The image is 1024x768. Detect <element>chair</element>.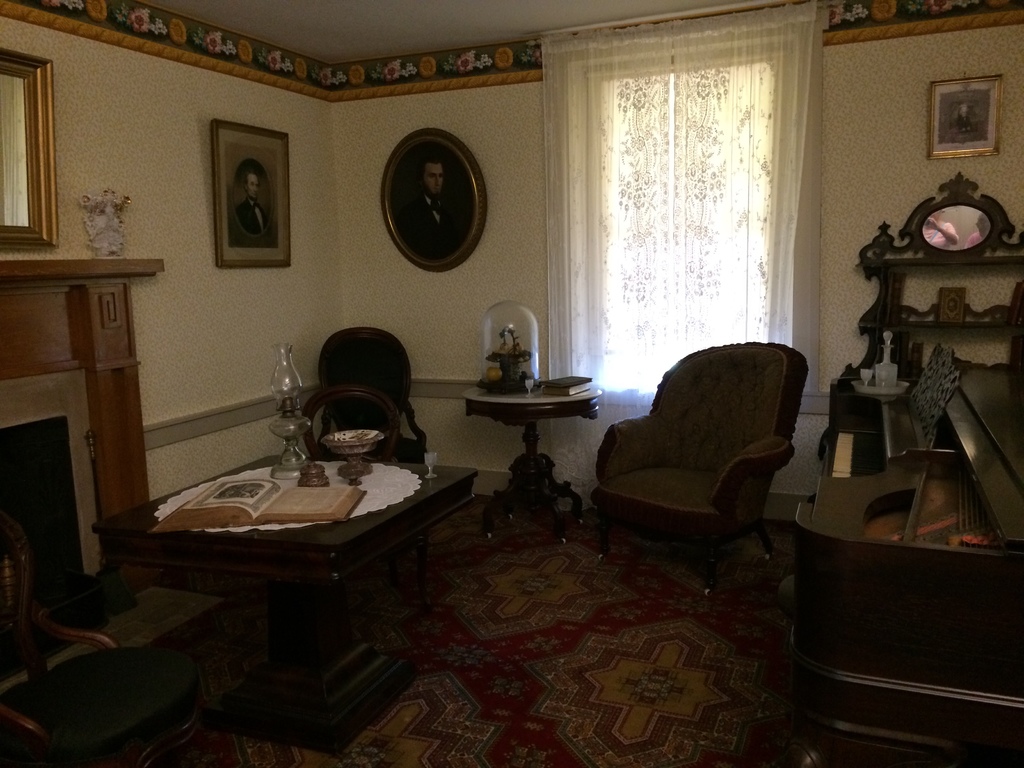
Detection: region(560, 344, 807, 578).
